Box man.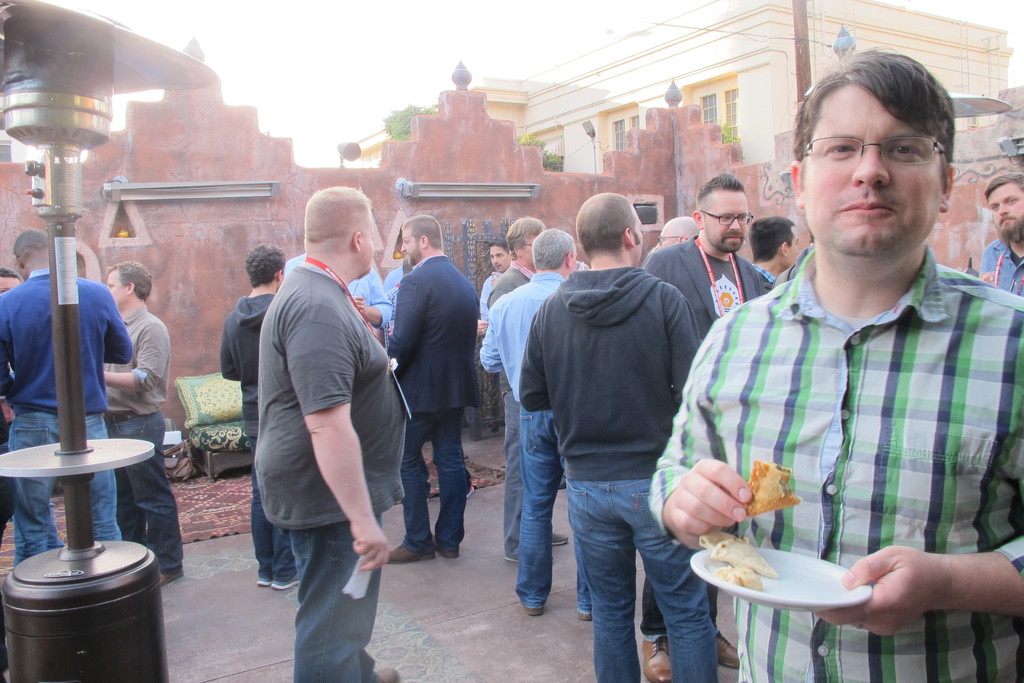
bbox=(516, 190, 723, 682).
